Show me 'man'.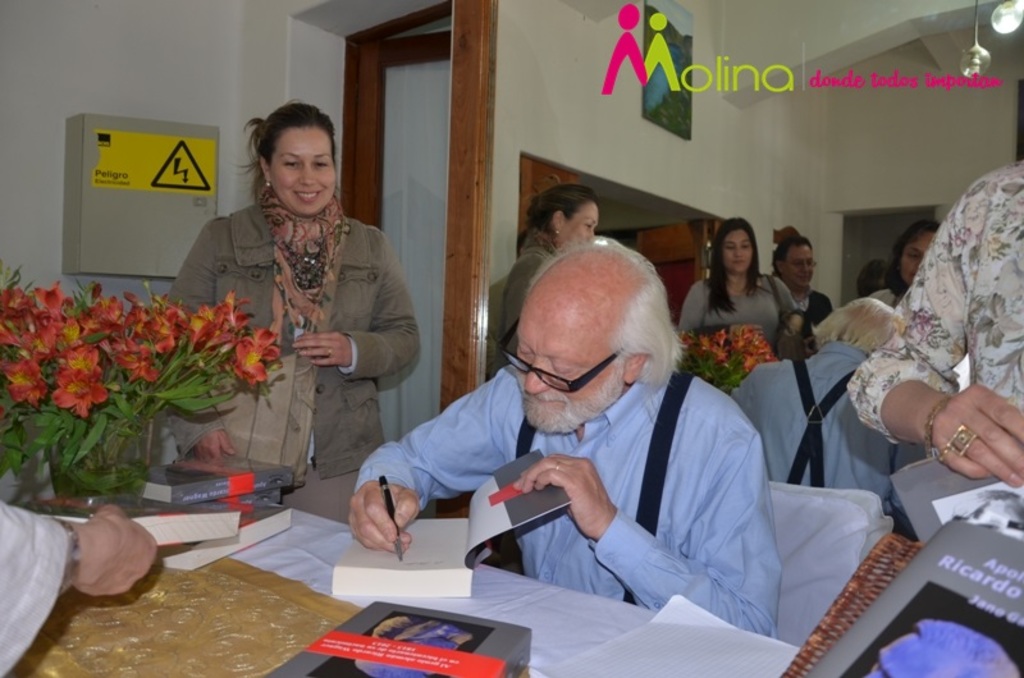
'man' is here: (769,234,837,327).
